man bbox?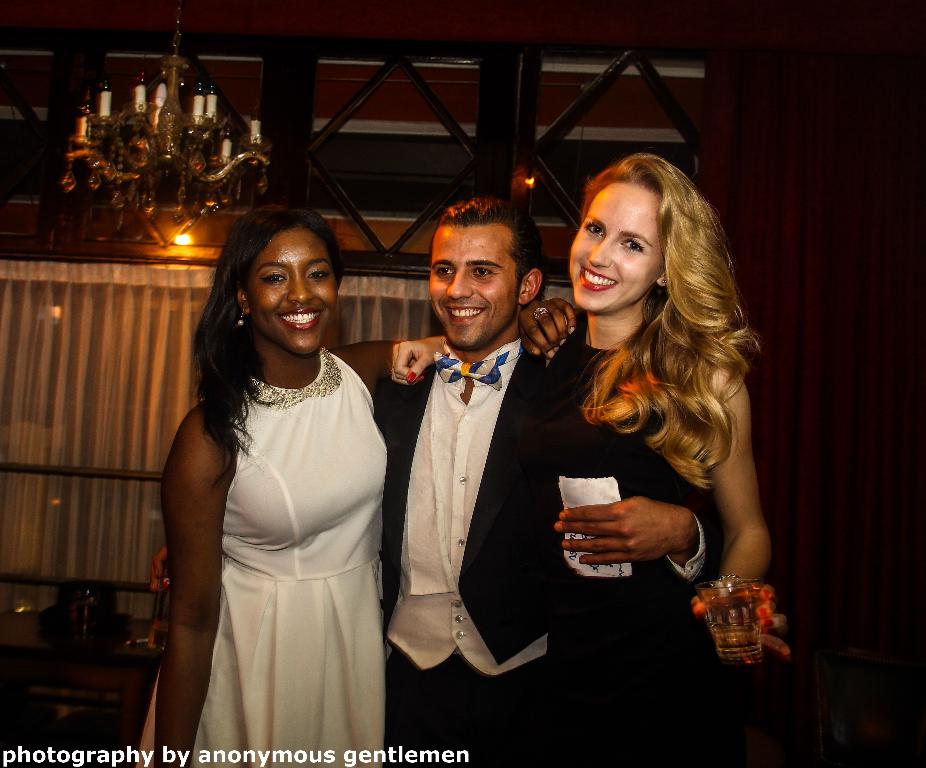
box(139, 183, 732, 767)
